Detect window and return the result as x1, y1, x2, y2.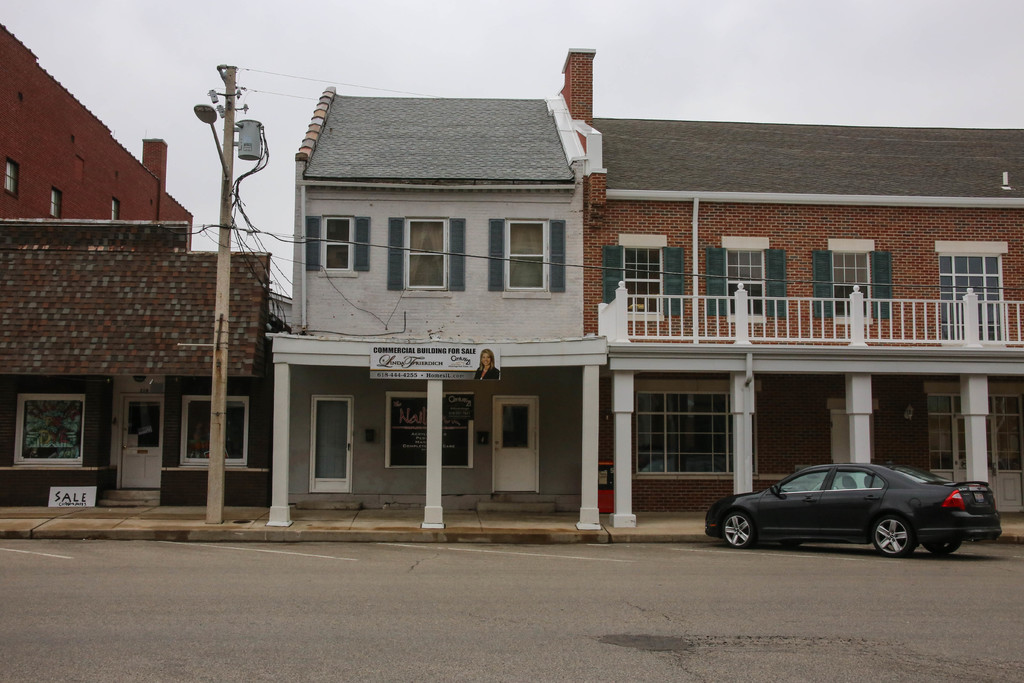
109, 201, 122, 230.
